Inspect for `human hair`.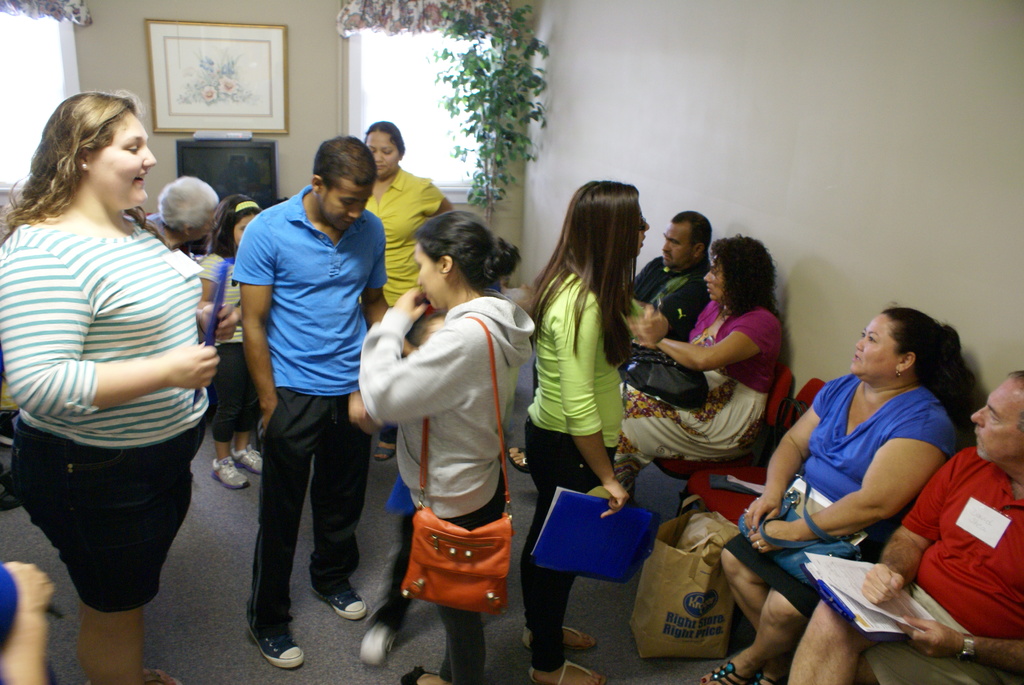
Inspection: [415, 209, 524, 305].
